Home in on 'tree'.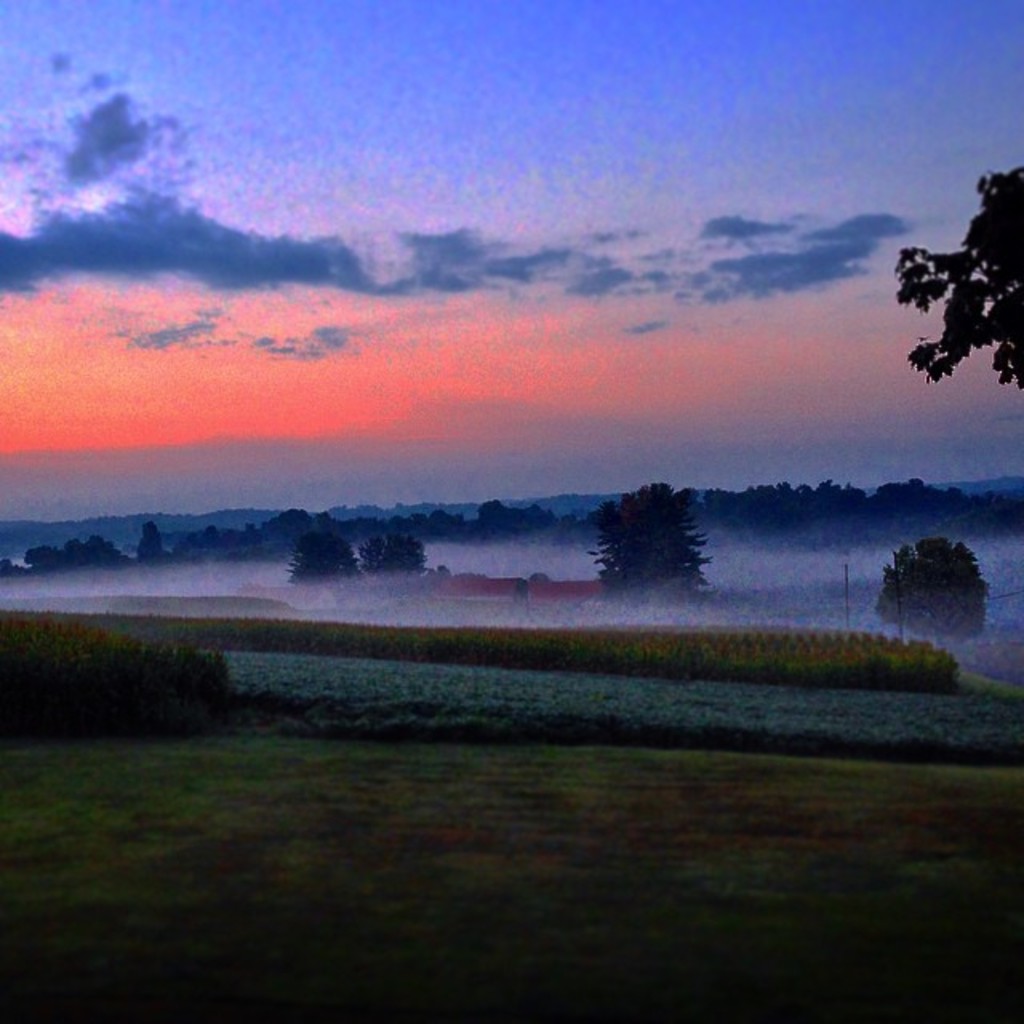
Homed in at l=291, t=530, r=366, b=597.
